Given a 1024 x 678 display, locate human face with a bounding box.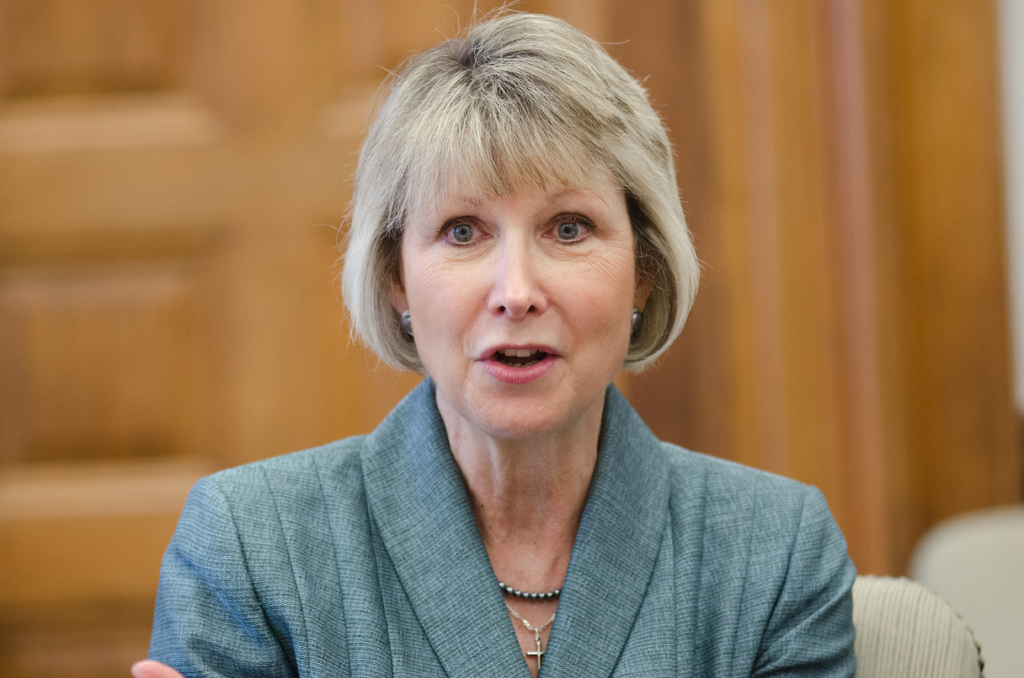
Located: [399,138,638,440].
